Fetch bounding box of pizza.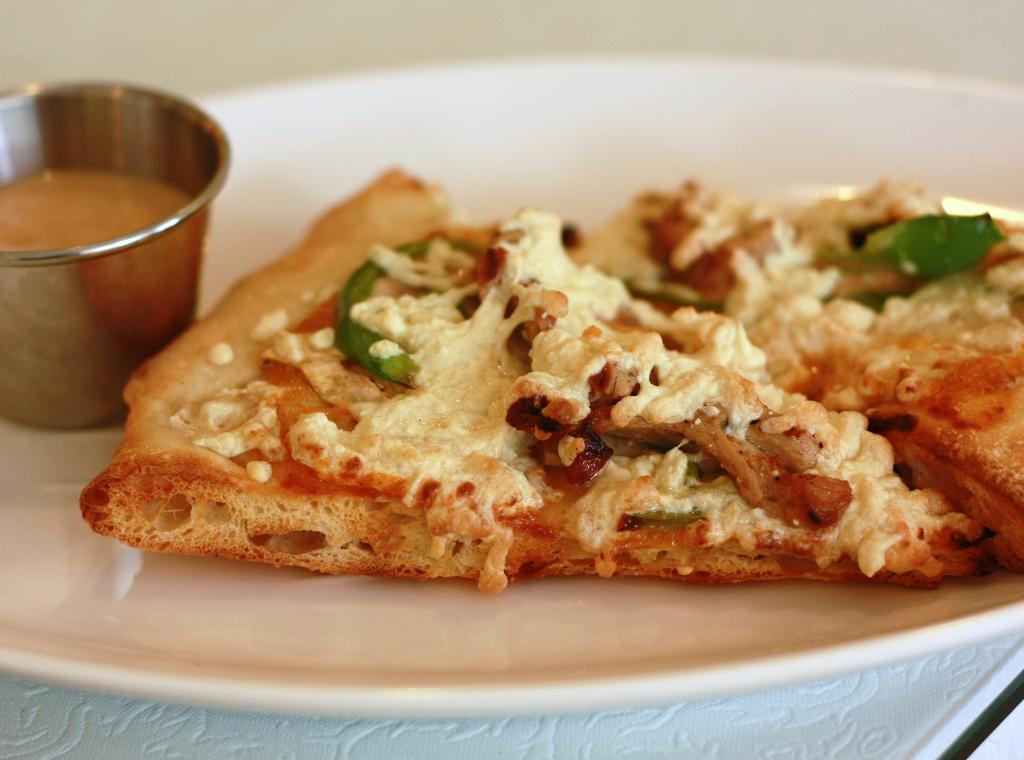
Bbox: 76/177/991/557.
